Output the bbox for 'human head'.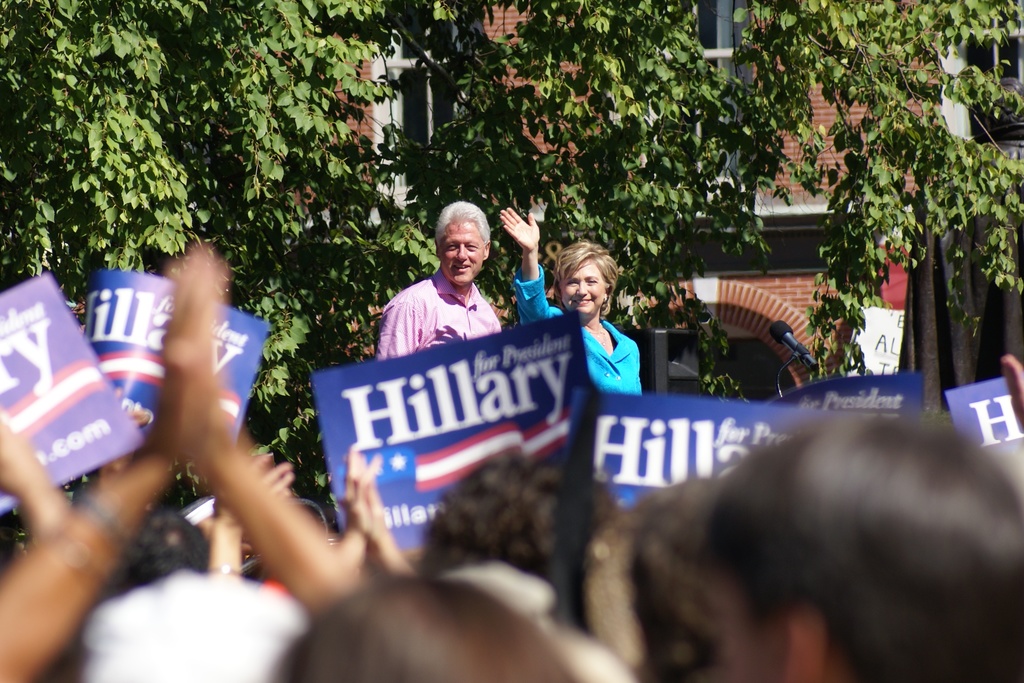
left=703, top=415, right=1023, bottom=682.
